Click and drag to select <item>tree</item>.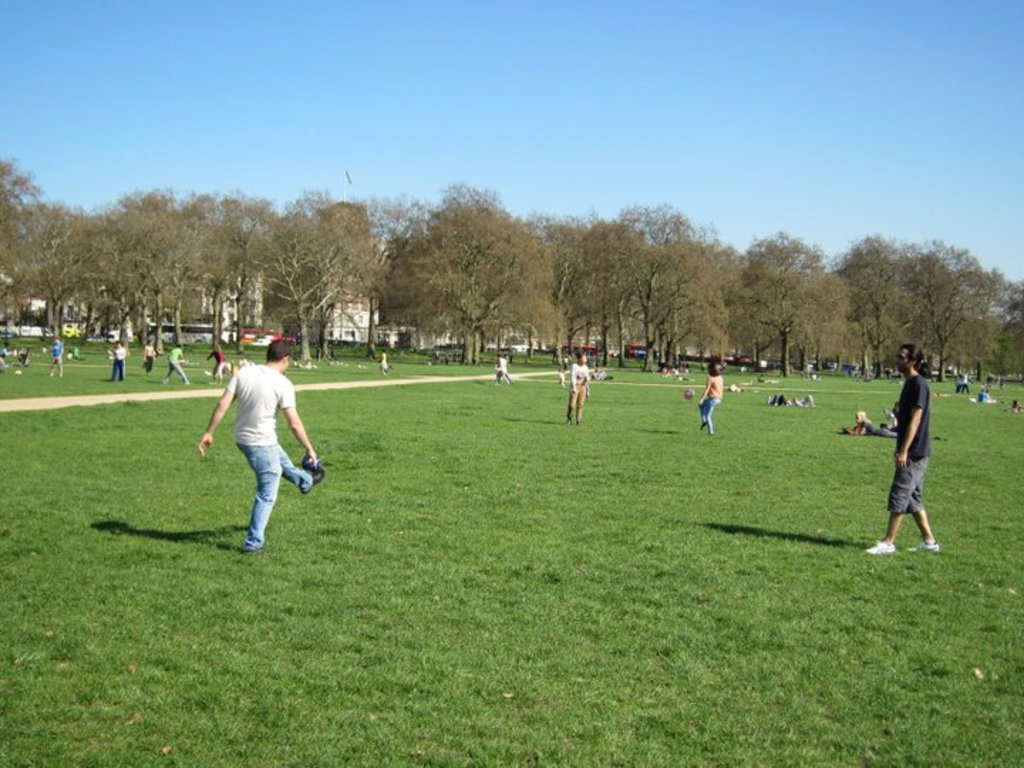
Selection: rect(914, 238, 1020, 370).
